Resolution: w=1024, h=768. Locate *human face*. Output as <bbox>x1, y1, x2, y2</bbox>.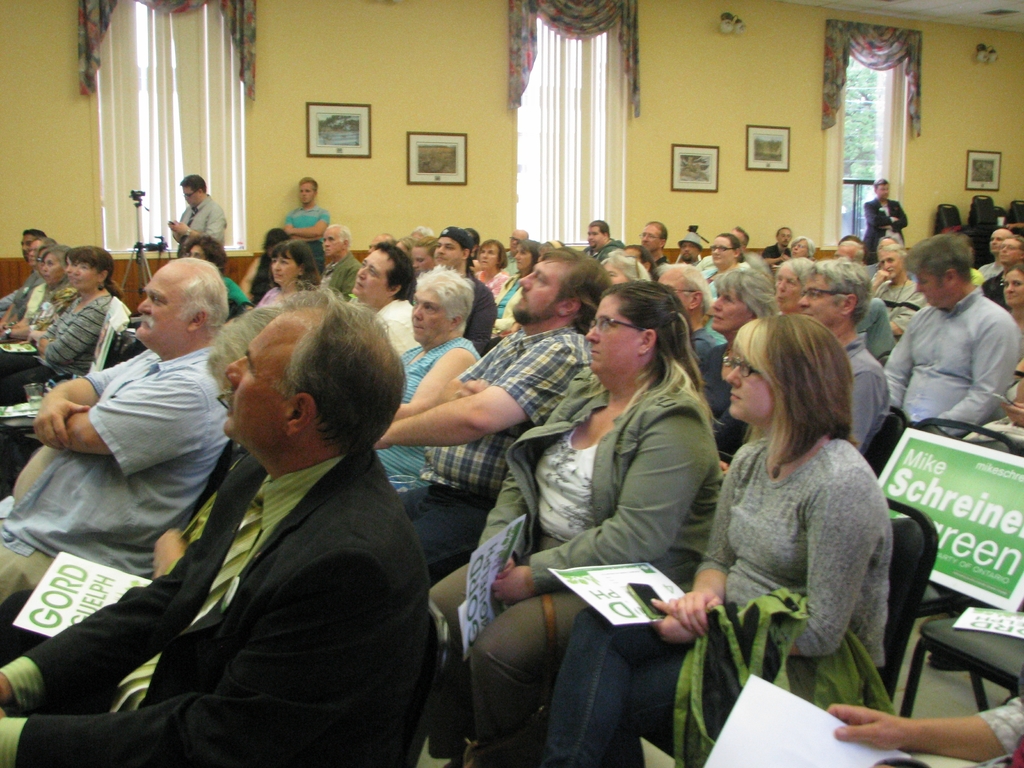
<bbox>582, 295, 641, 376</bbox>.
